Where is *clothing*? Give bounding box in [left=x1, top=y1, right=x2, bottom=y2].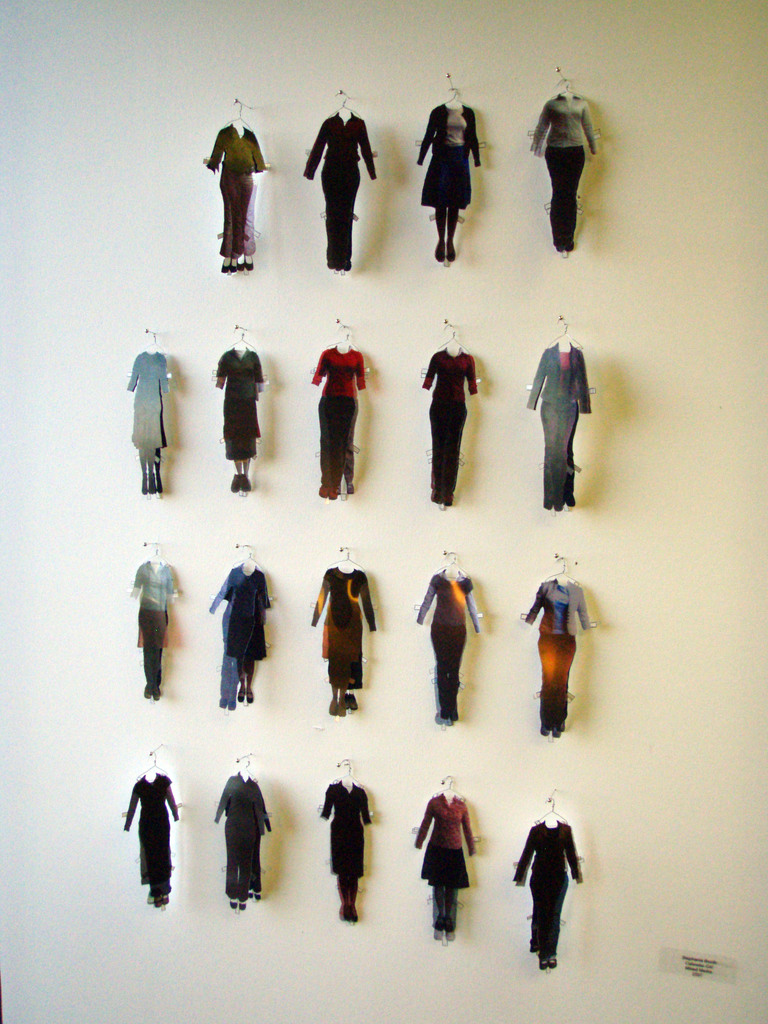
[left=426, top=569, right=471, bottom=702].
